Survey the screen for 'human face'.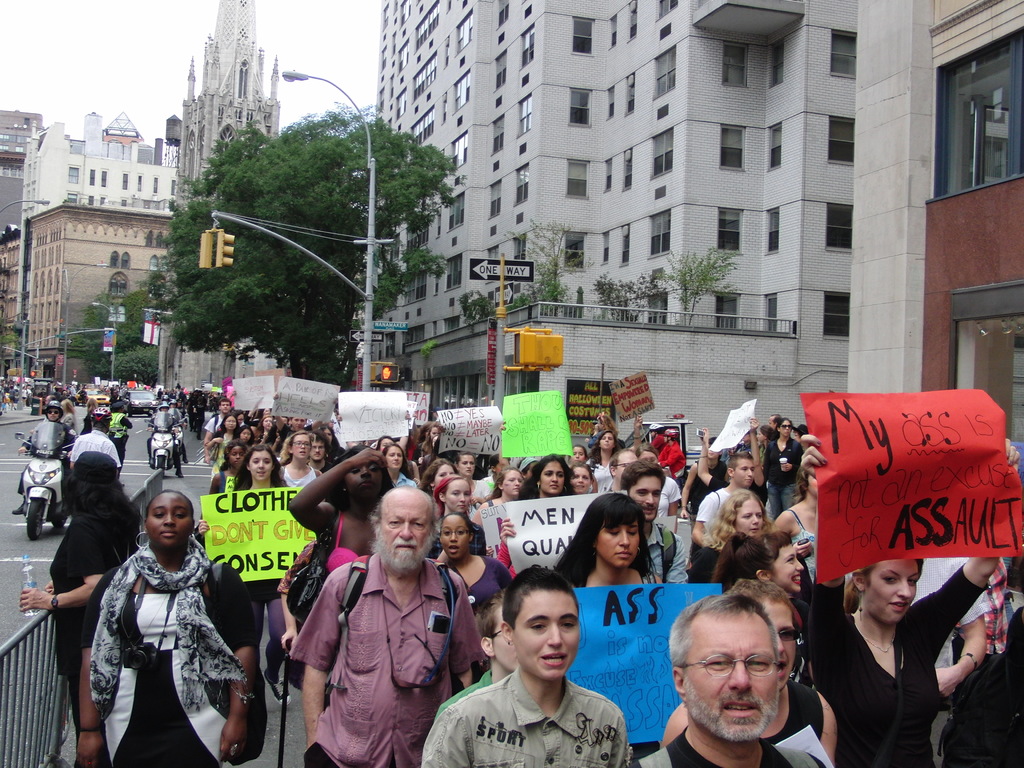
Survey found: detection(513, 589, 573, 676).
